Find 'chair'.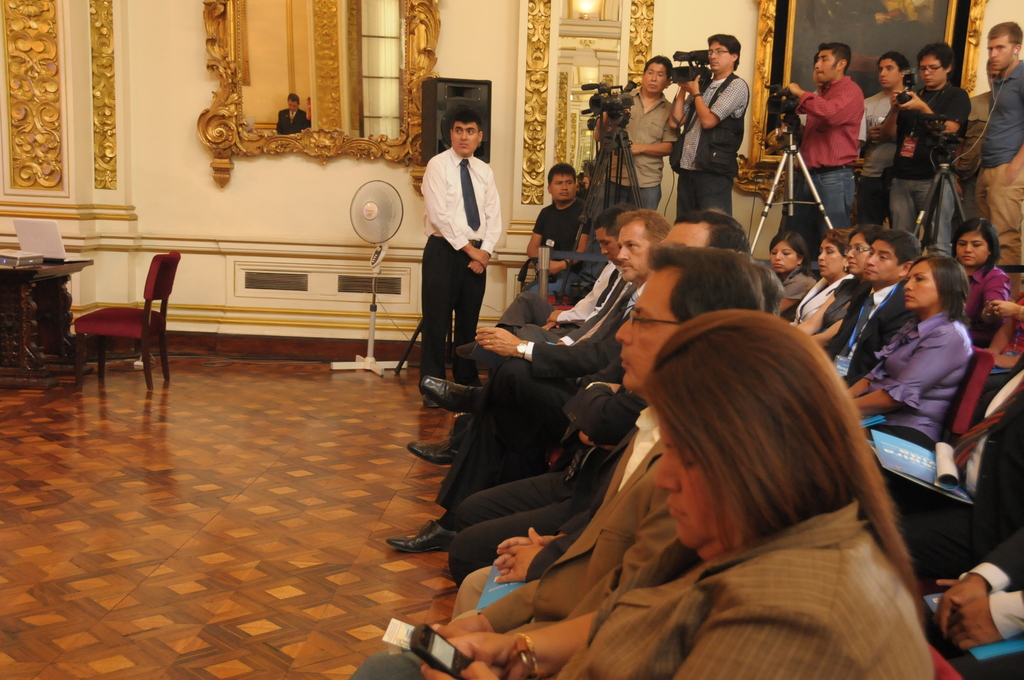
(left=932, top=348, right=1000, bottom=453).
